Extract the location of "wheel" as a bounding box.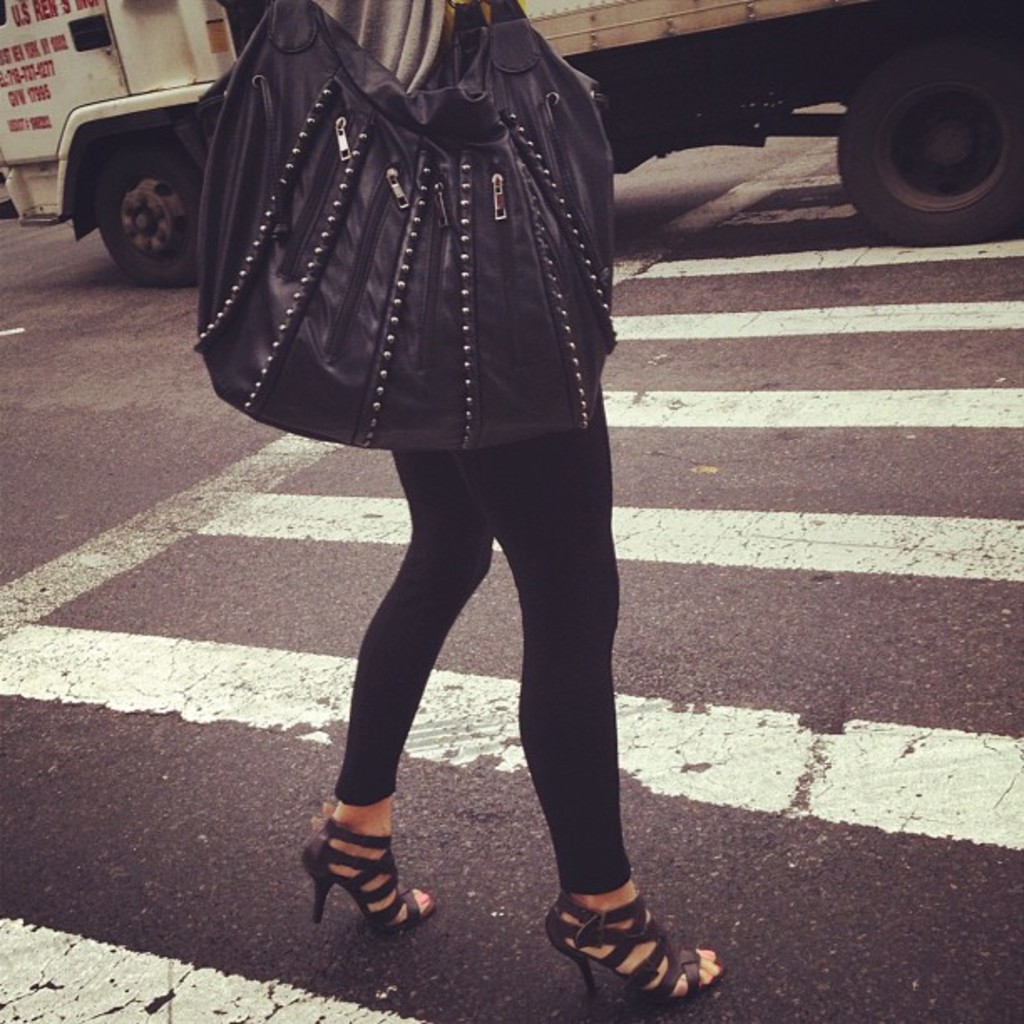
rect(85, 139, 224, 286).
